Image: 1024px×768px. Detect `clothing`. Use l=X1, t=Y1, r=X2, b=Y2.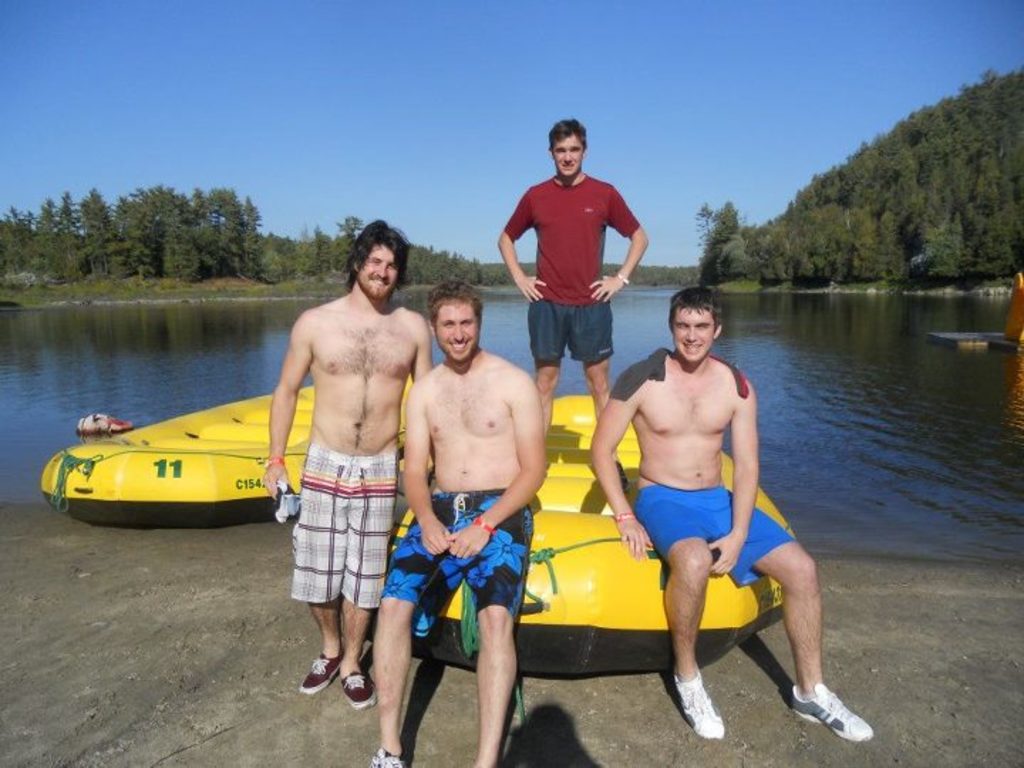
l=636, t=475, r=785, b=589.
